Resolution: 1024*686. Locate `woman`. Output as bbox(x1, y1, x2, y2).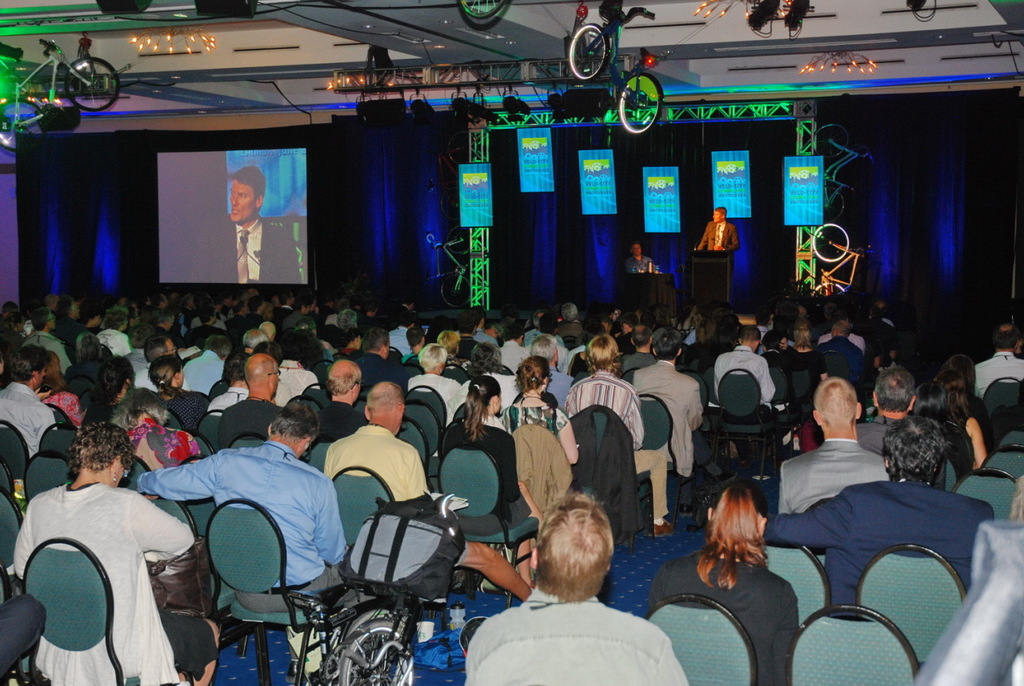
bbox(109, 385, 202, 472).
